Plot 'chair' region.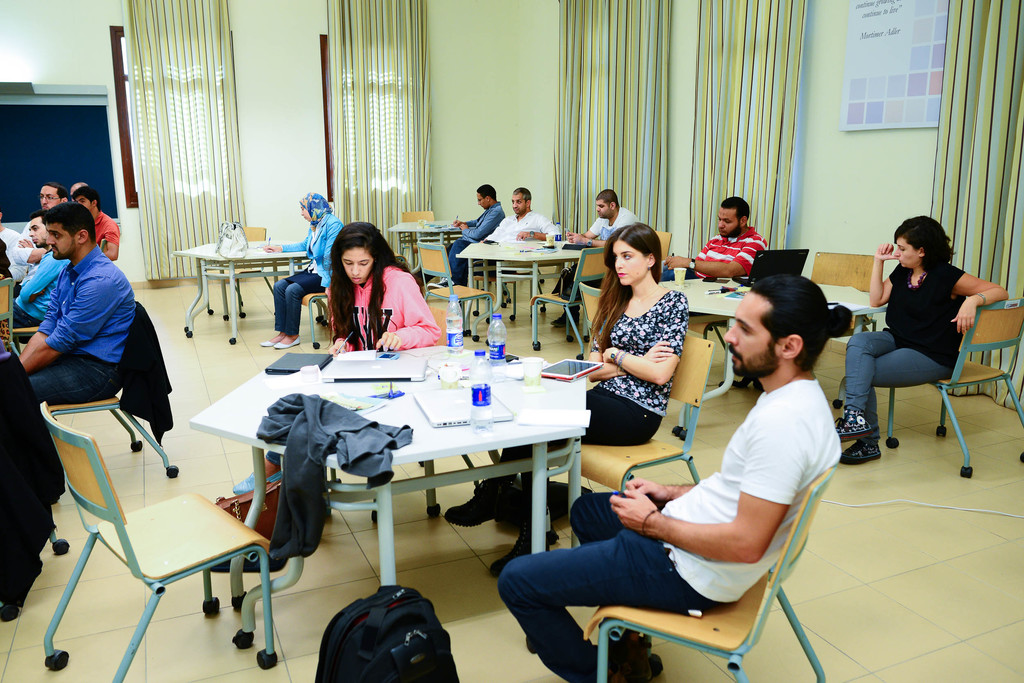
Plotted at x1=401 y1=210 x2=438 y2=264.
